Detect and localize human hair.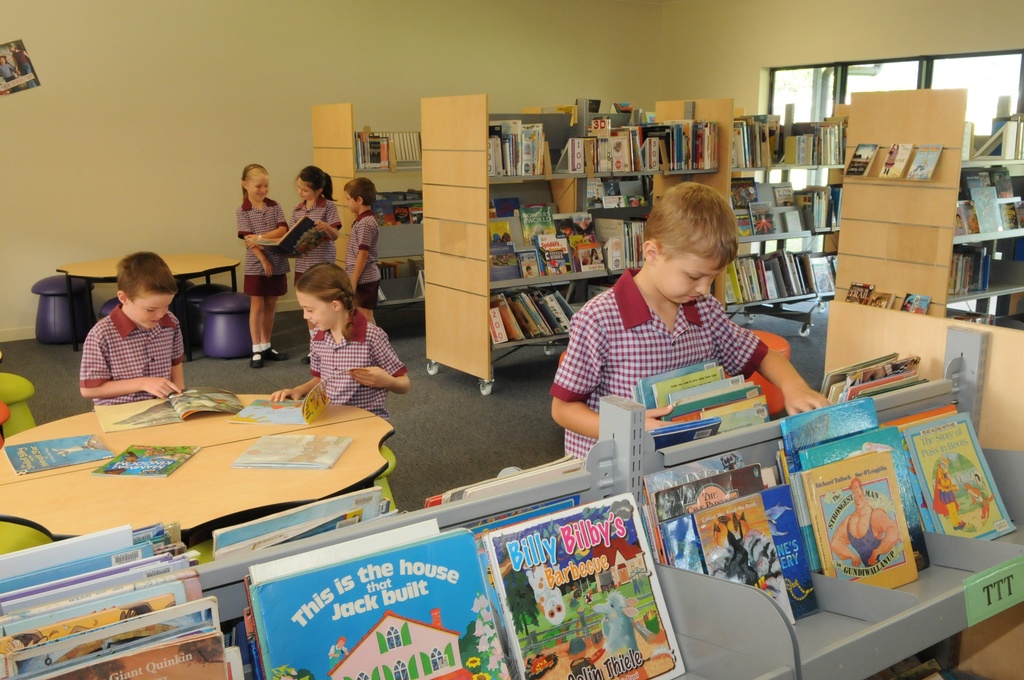
Localized at 845,478,861,492.
